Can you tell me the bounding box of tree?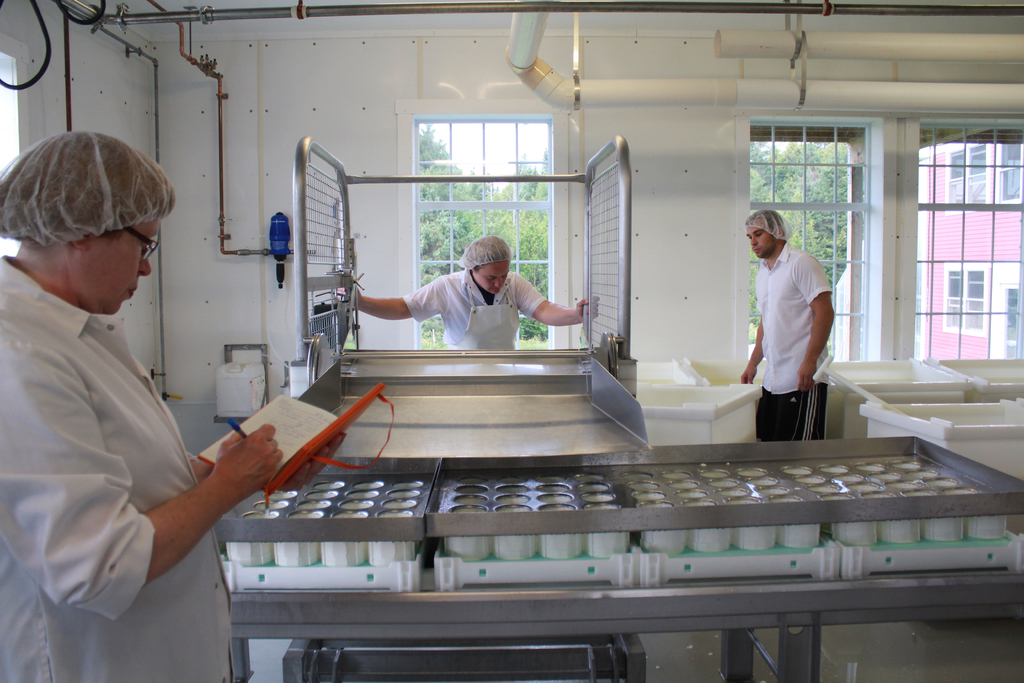
[left=415, top=124, right=551, bottom=347].
